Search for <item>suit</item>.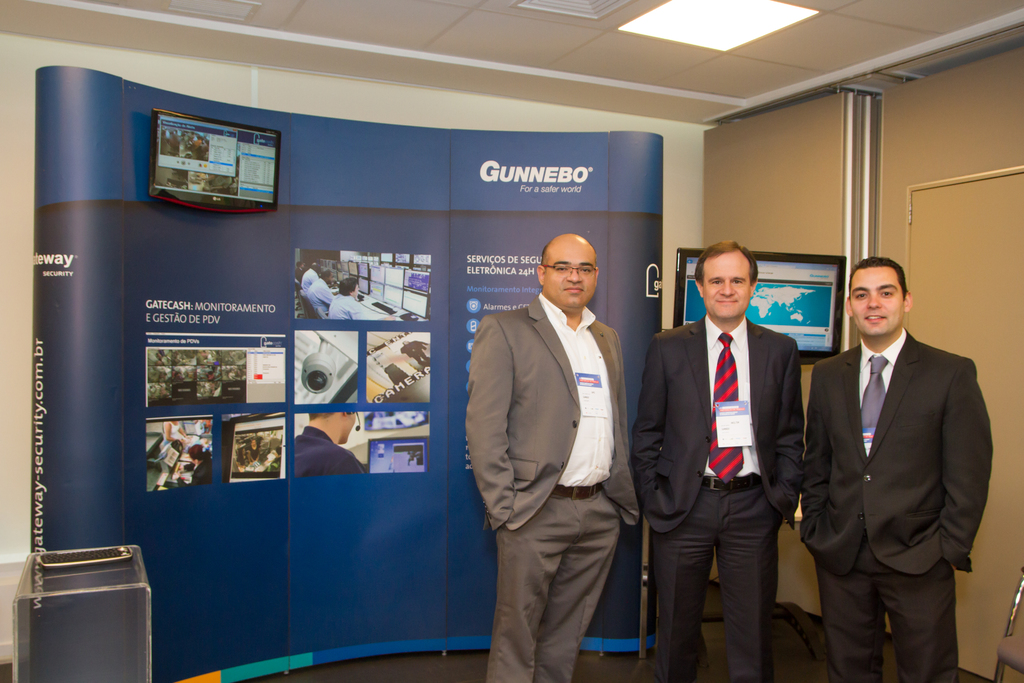
Found at [x1=645, y1=248, x2=815, y2=682].
